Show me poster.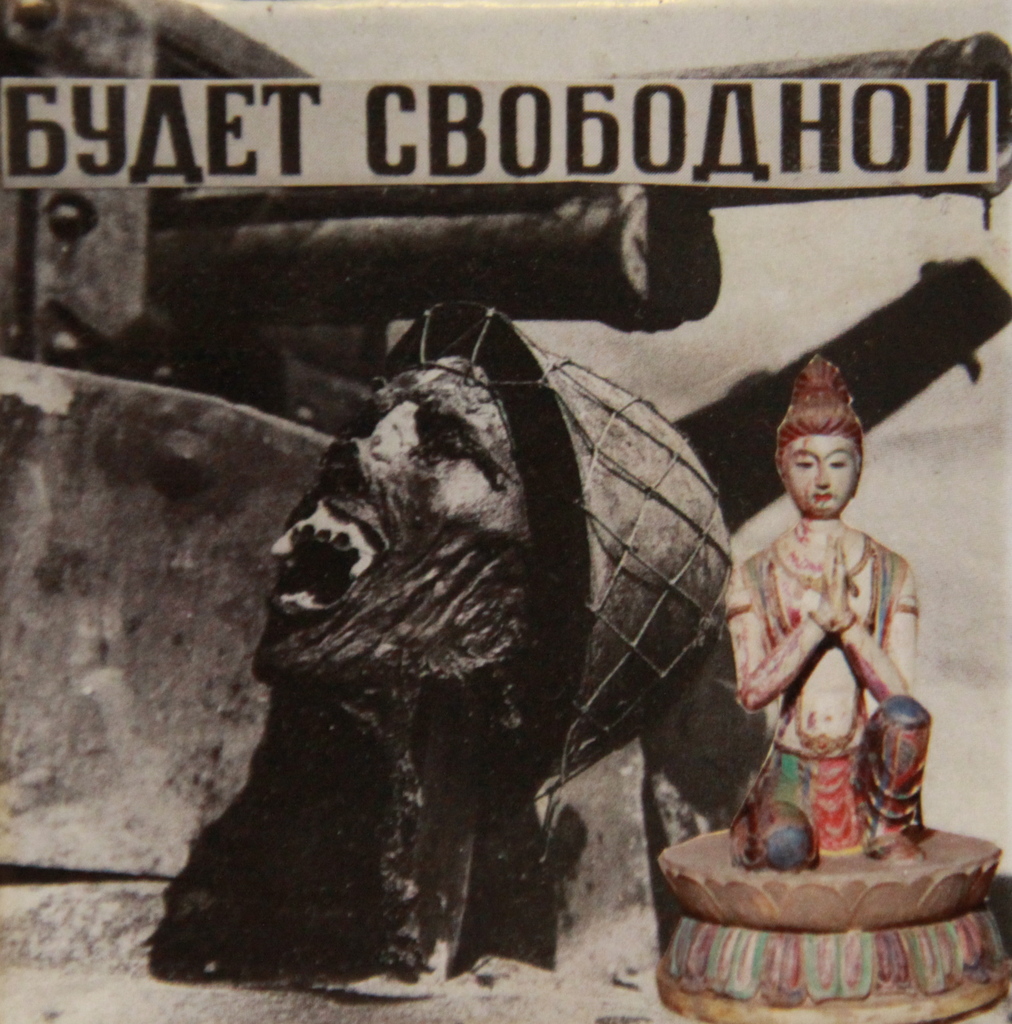
poster is here: BBox(0, 0, 1011, 1023).
